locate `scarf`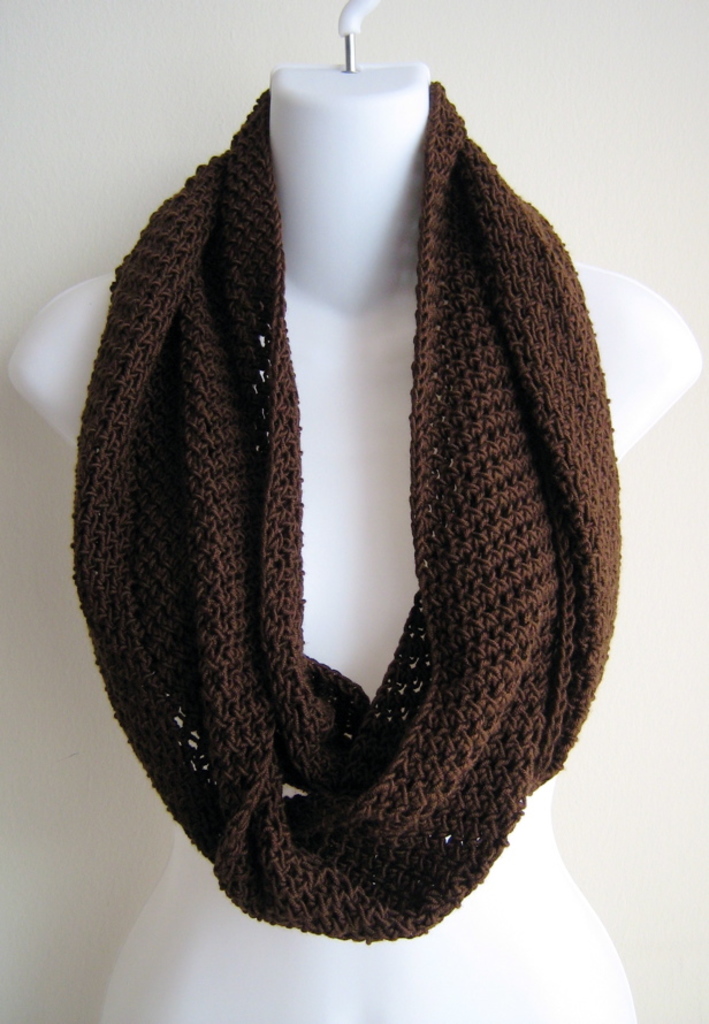
bbox=[68, 81, 622, 943]
